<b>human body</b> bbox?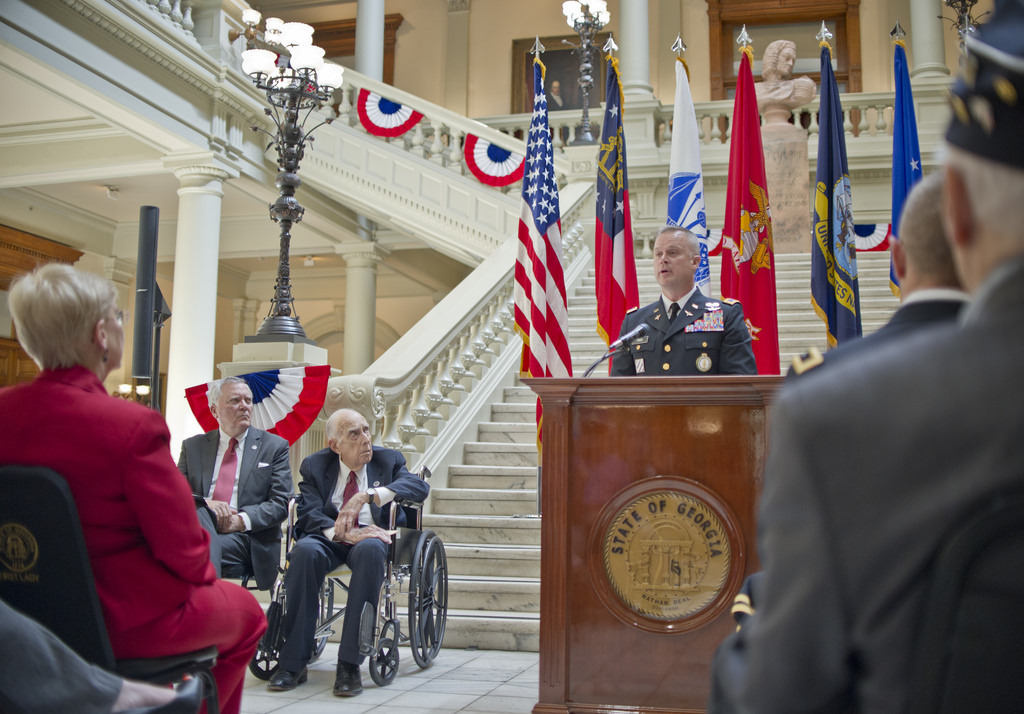
box=[264, 414, 430, 696]
